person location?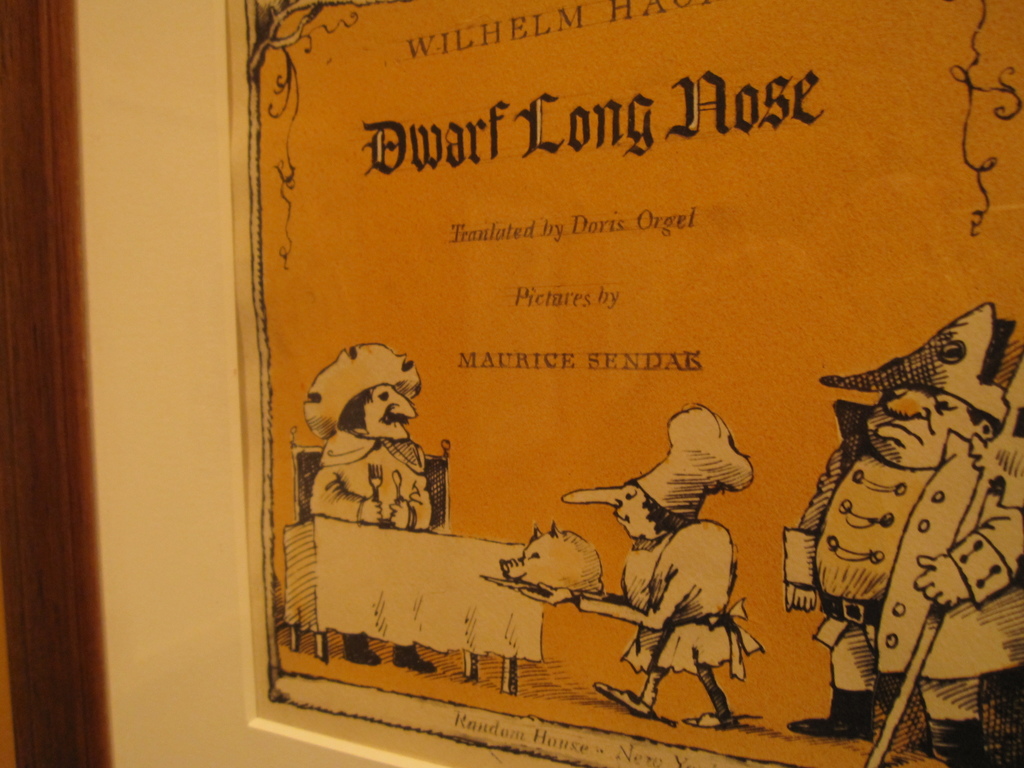
305:344:435:670
